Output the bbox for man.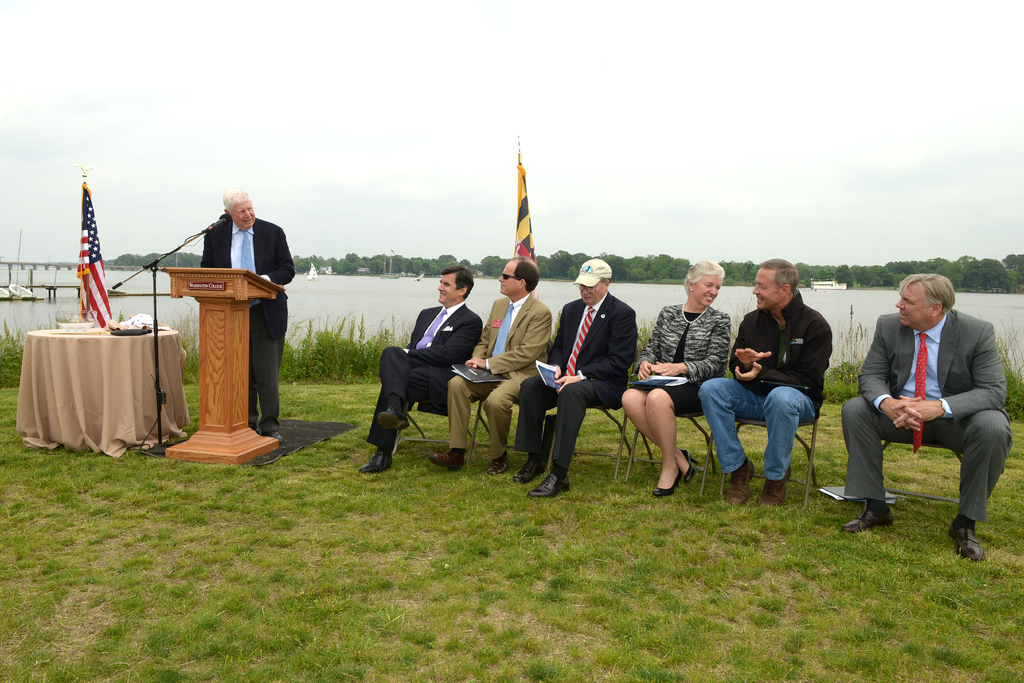
left=858, top=248, right=1015, bottom=547.
